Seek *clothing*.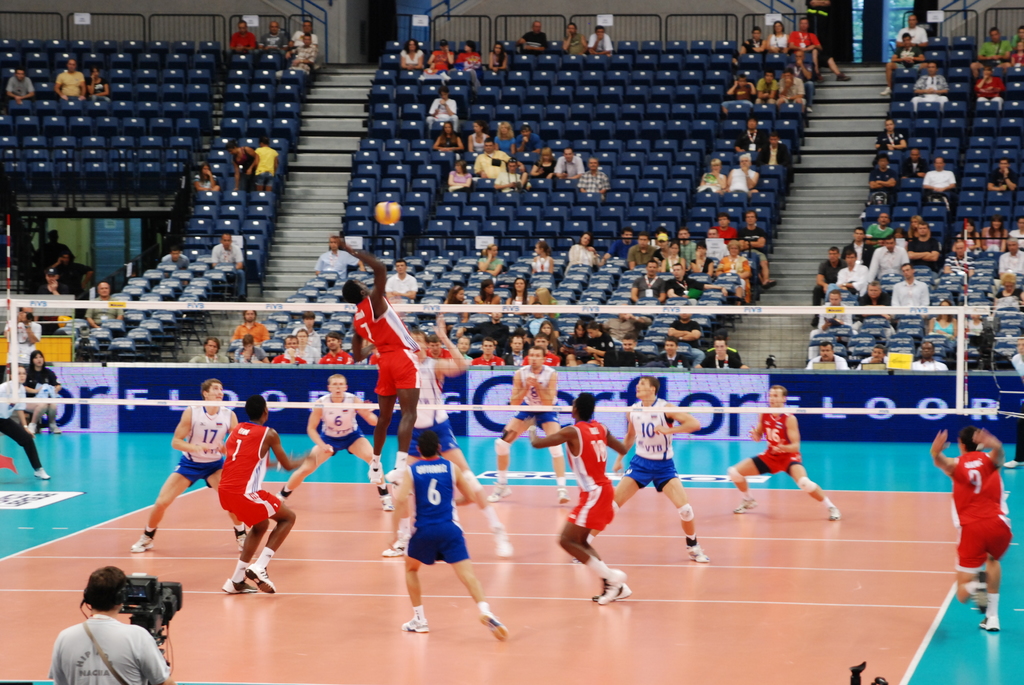
[left=787, top=31, right=832, bottom=59].
